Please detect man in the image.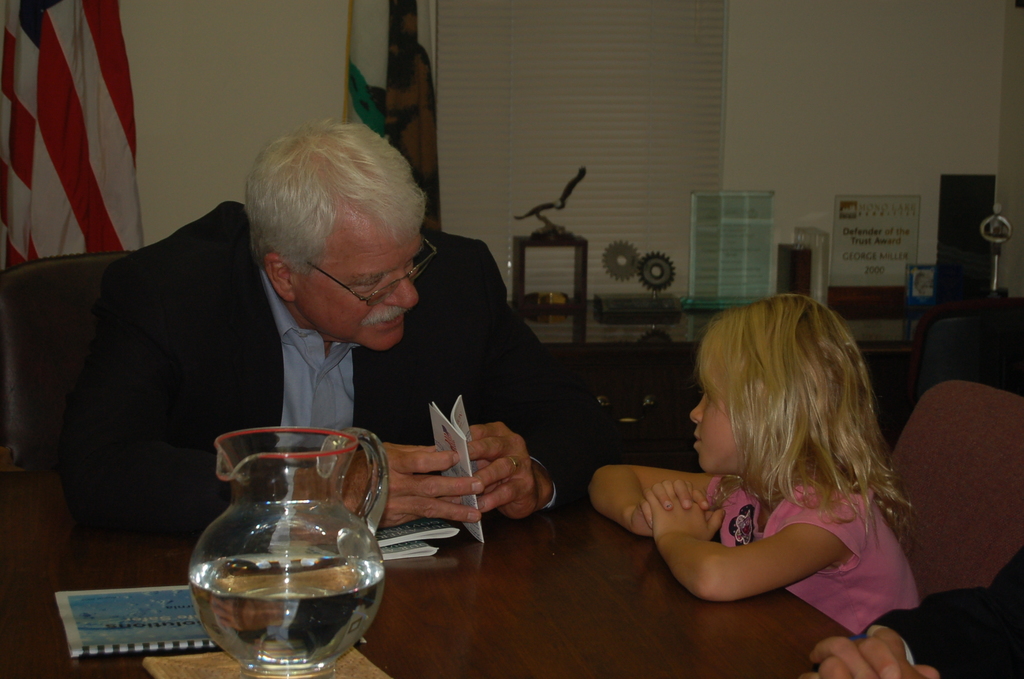
(left=33, top=129, right=608, bottom=553).
